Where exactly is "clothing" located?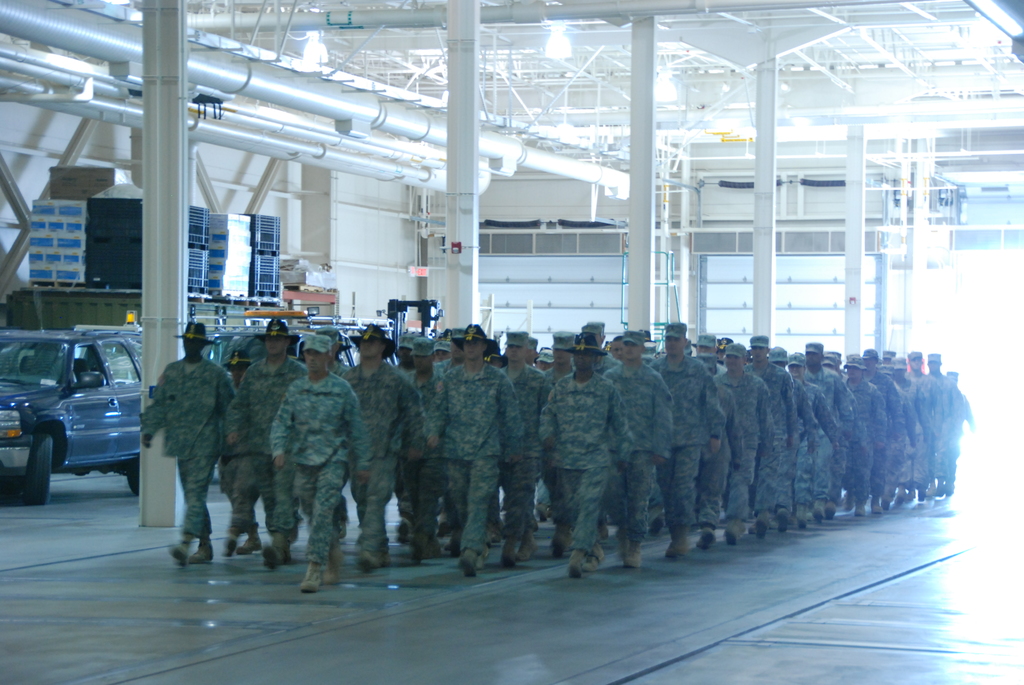
Its bounding box is BBox(268, 379, 368, 569).
